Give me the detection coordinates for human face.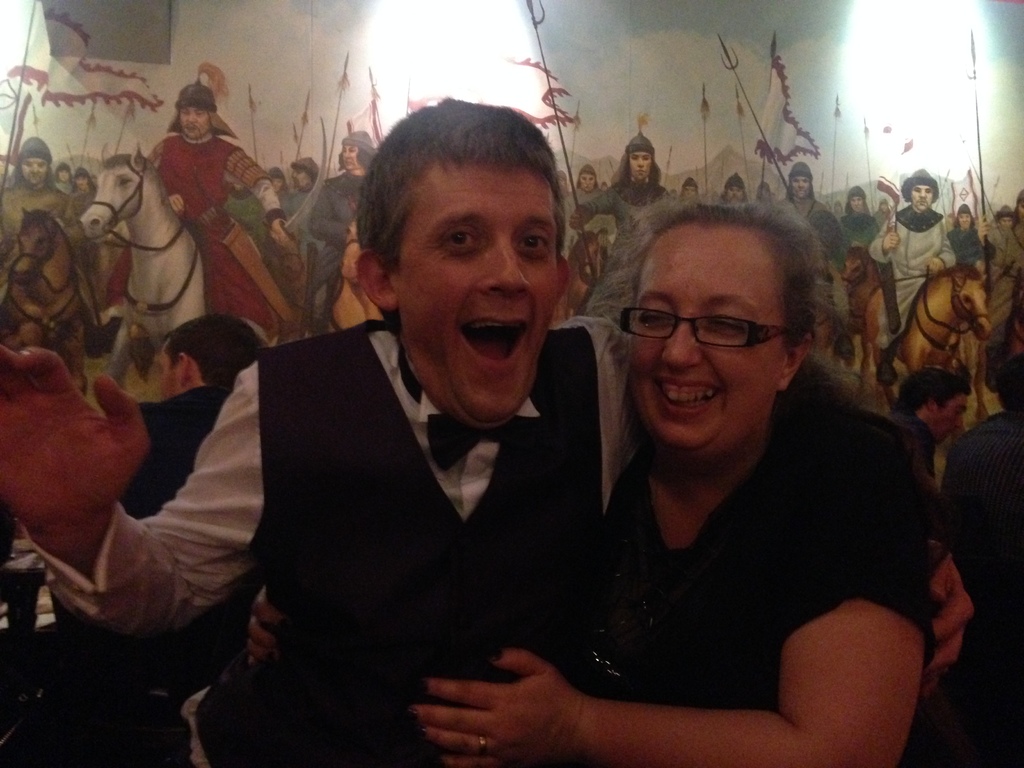
<box>180,108,210,140</box>.
